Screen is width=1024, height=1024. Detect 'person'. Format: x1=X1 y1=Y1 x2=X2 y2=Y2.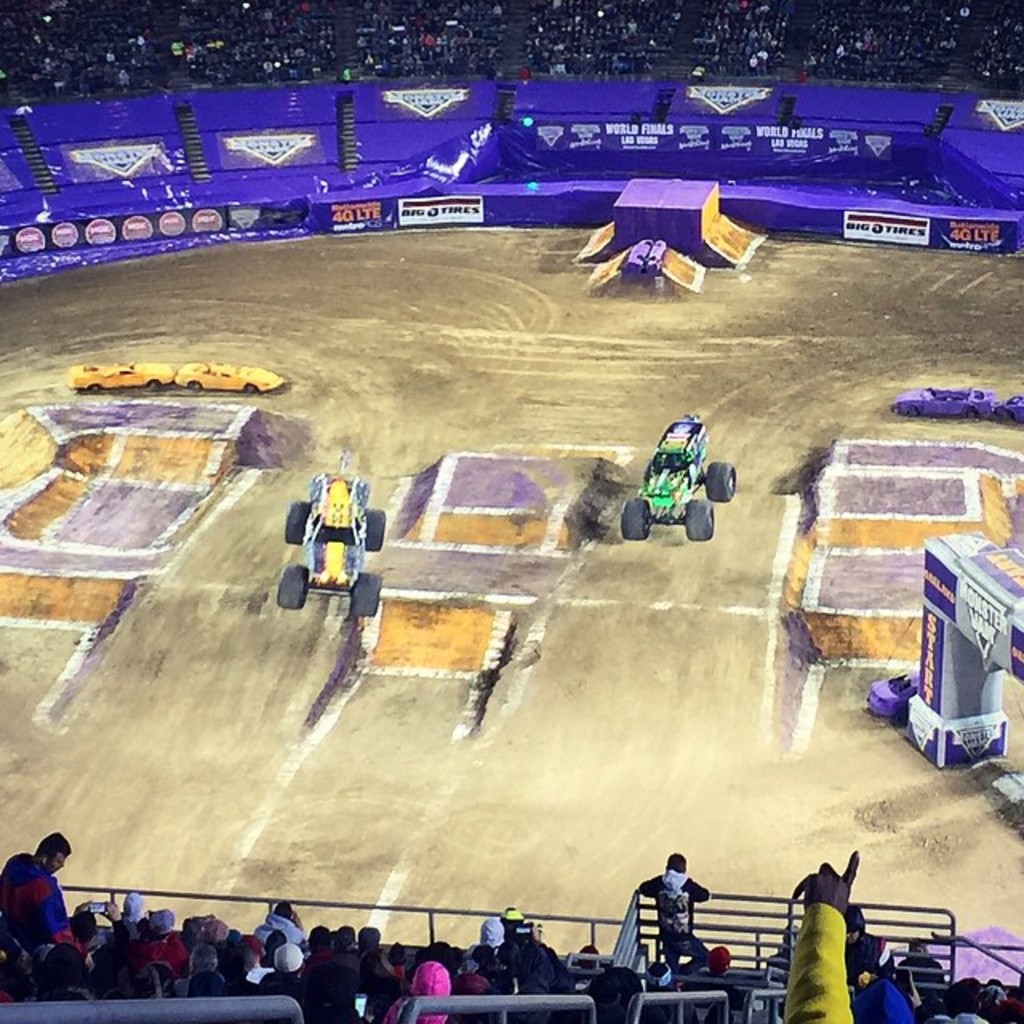
x1=232 y1=952 x2=259 y2=990.
